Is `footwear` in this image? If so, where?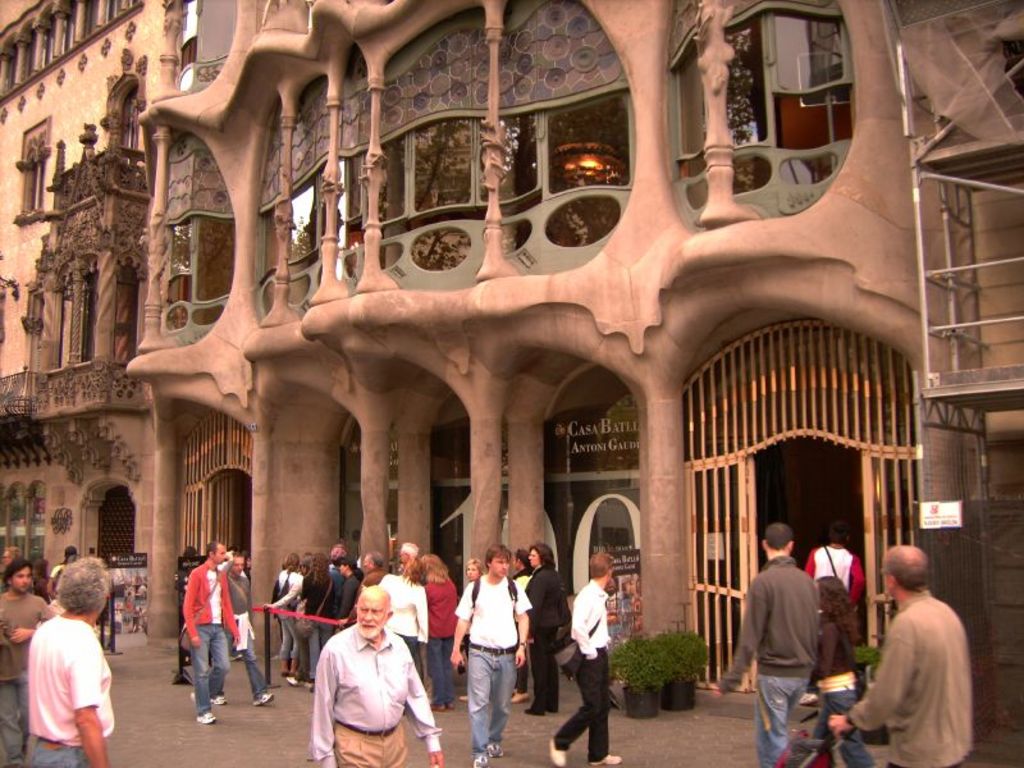
Yes, at bbox=(287, 673, 301, 684).
